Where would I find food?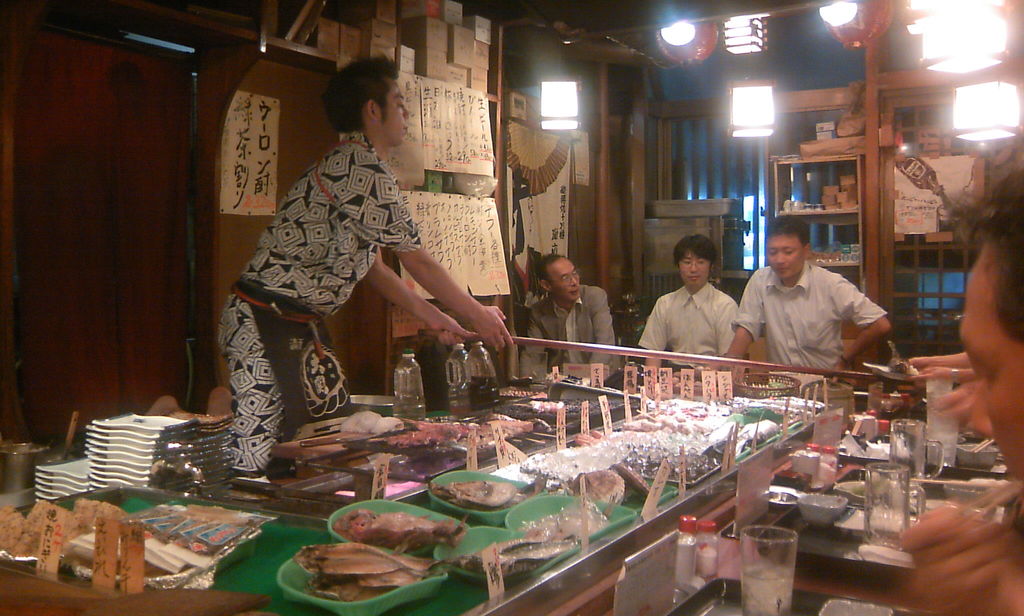
At x1=511 y1=498 x2=606 y2=546.
